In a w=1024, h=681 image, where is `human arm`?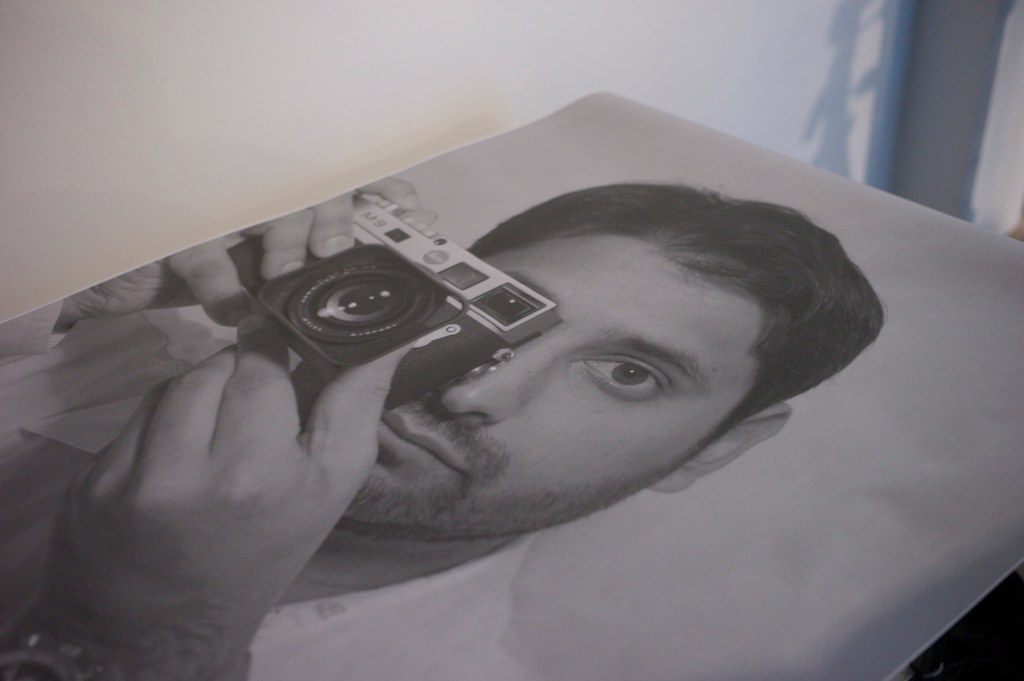
locate(2, 321, 420, 680).
